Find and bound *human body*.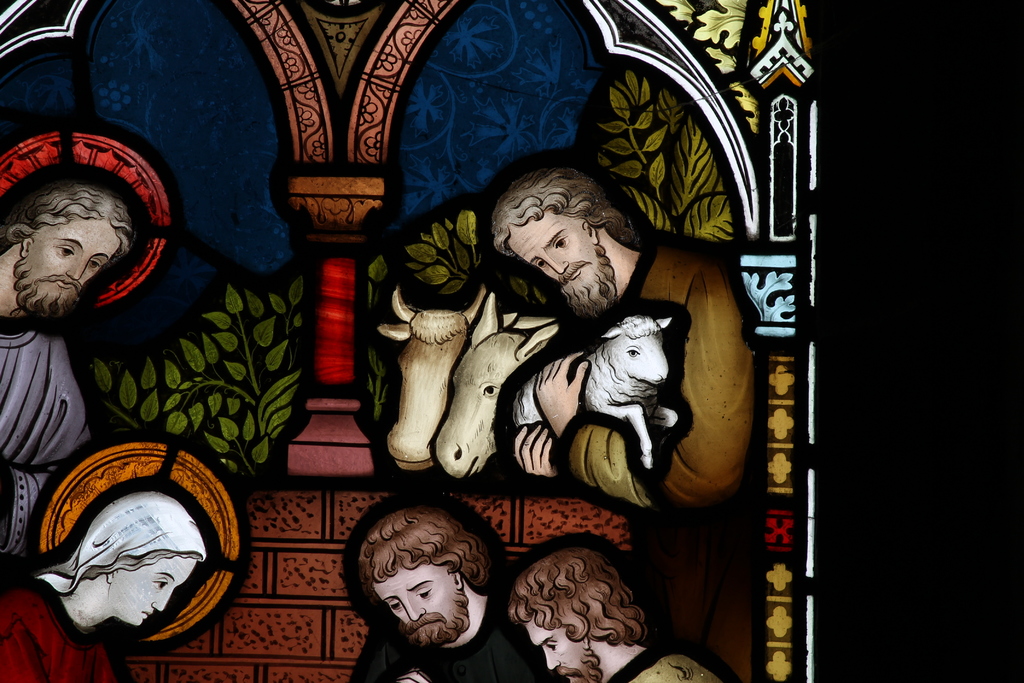
Bound: [0,171,127,557].
